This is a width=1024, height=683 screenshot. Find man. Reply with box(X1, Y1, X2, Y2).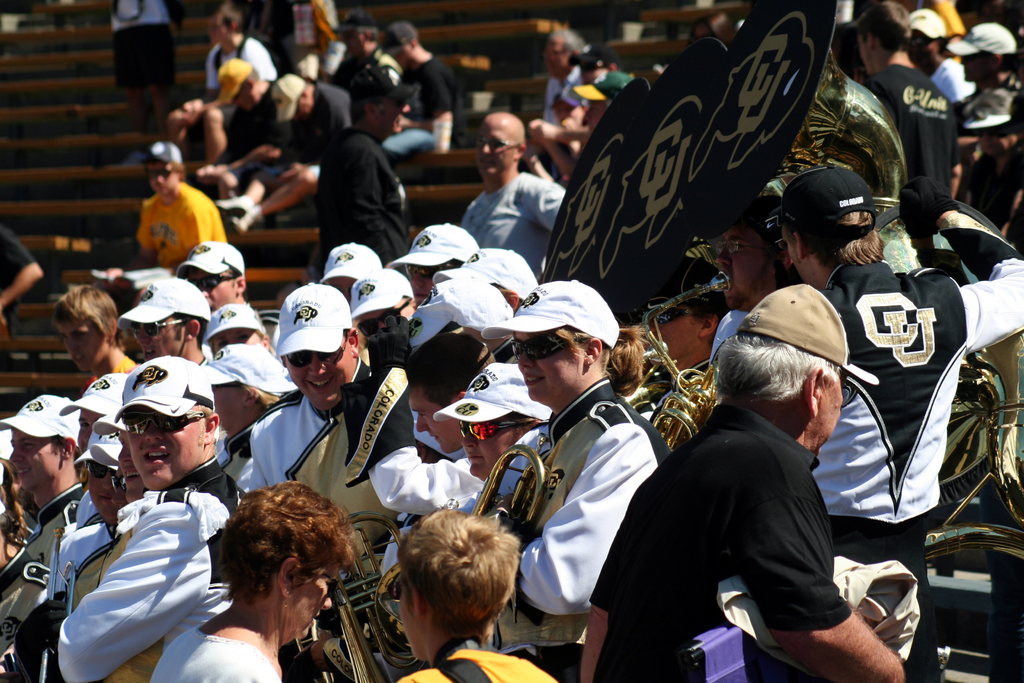
box(216, 72, 367, 236).
